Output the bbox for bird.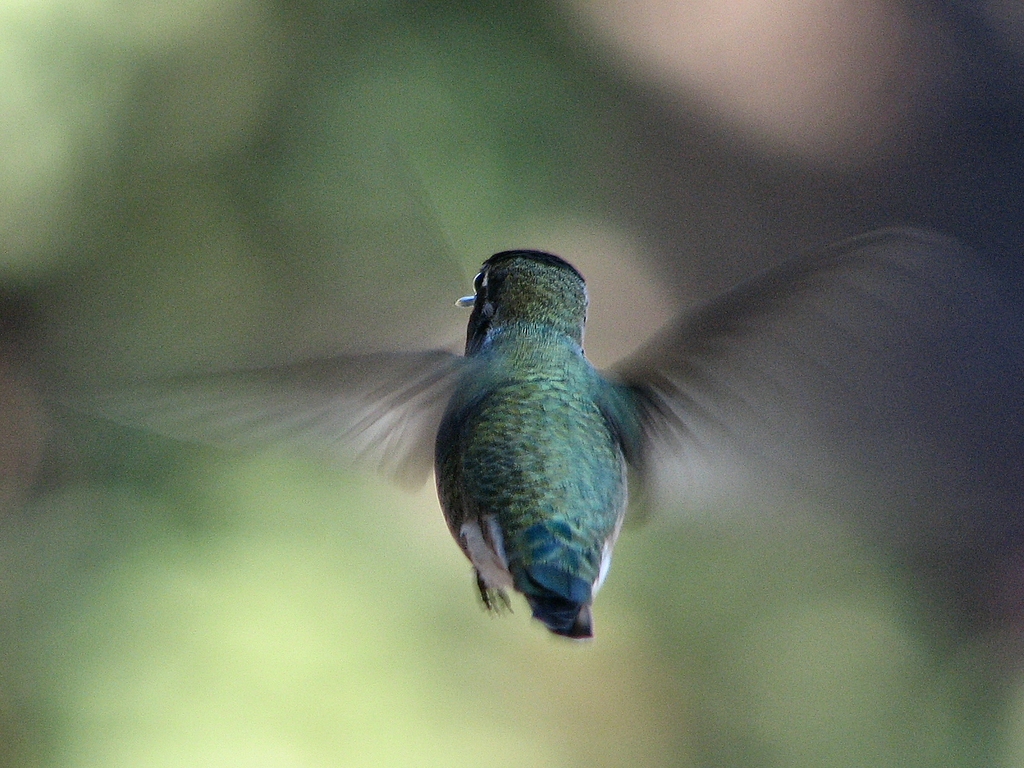
(x1=168, y1=229, x2=949, y2=630).
